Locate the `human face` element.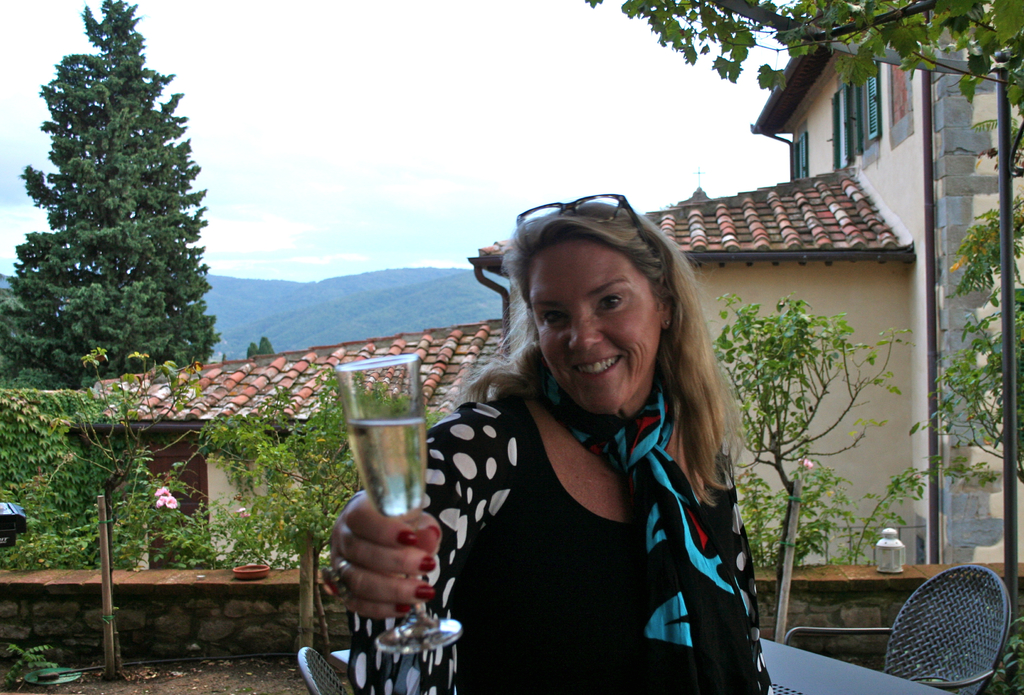
Element bbox: l=531, t=240, r=660, b=411.
